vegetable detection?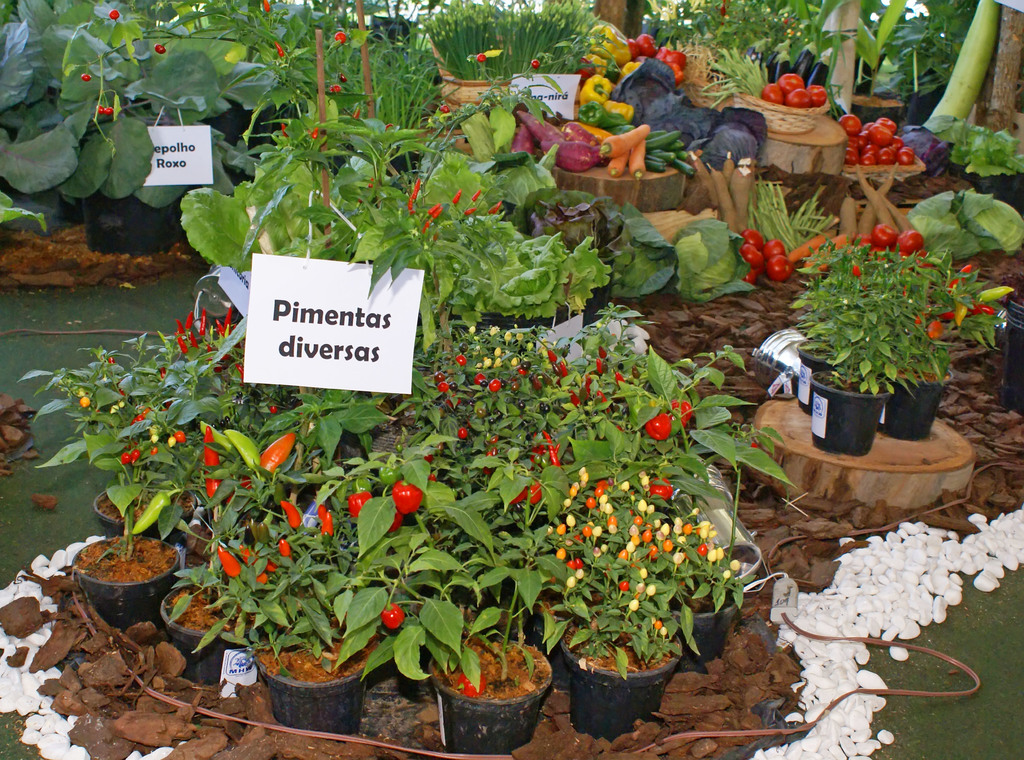
crop(668, 398, 694, 432)
